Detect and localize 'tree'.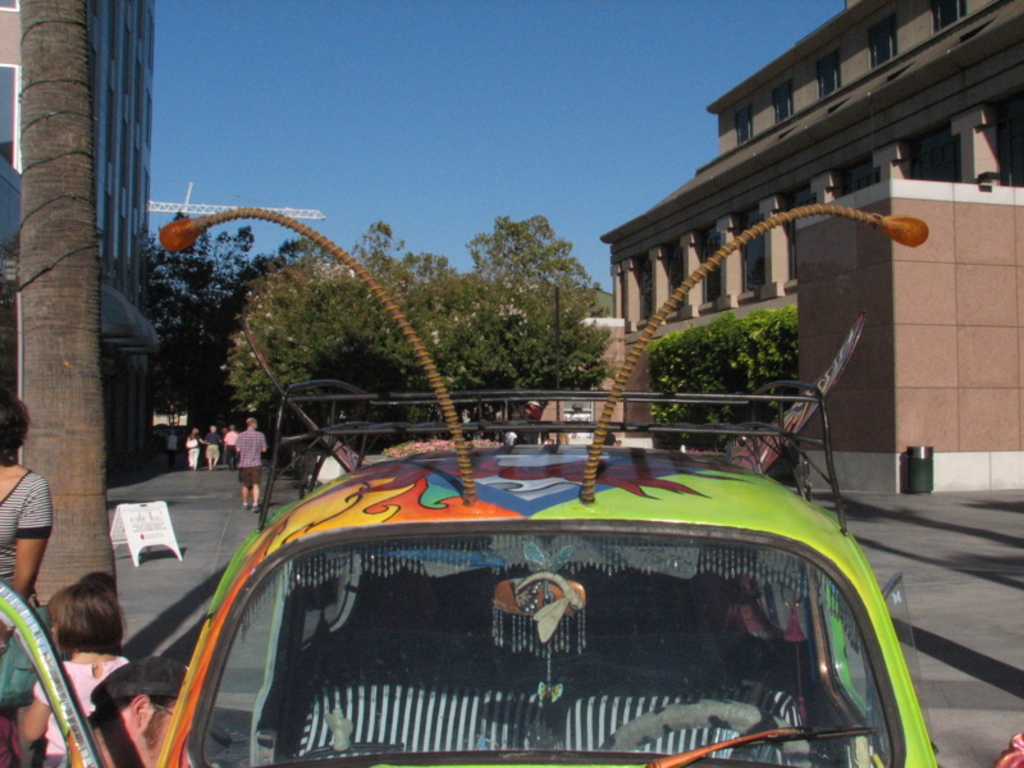
Localized at [145, 212, 612, 451].
